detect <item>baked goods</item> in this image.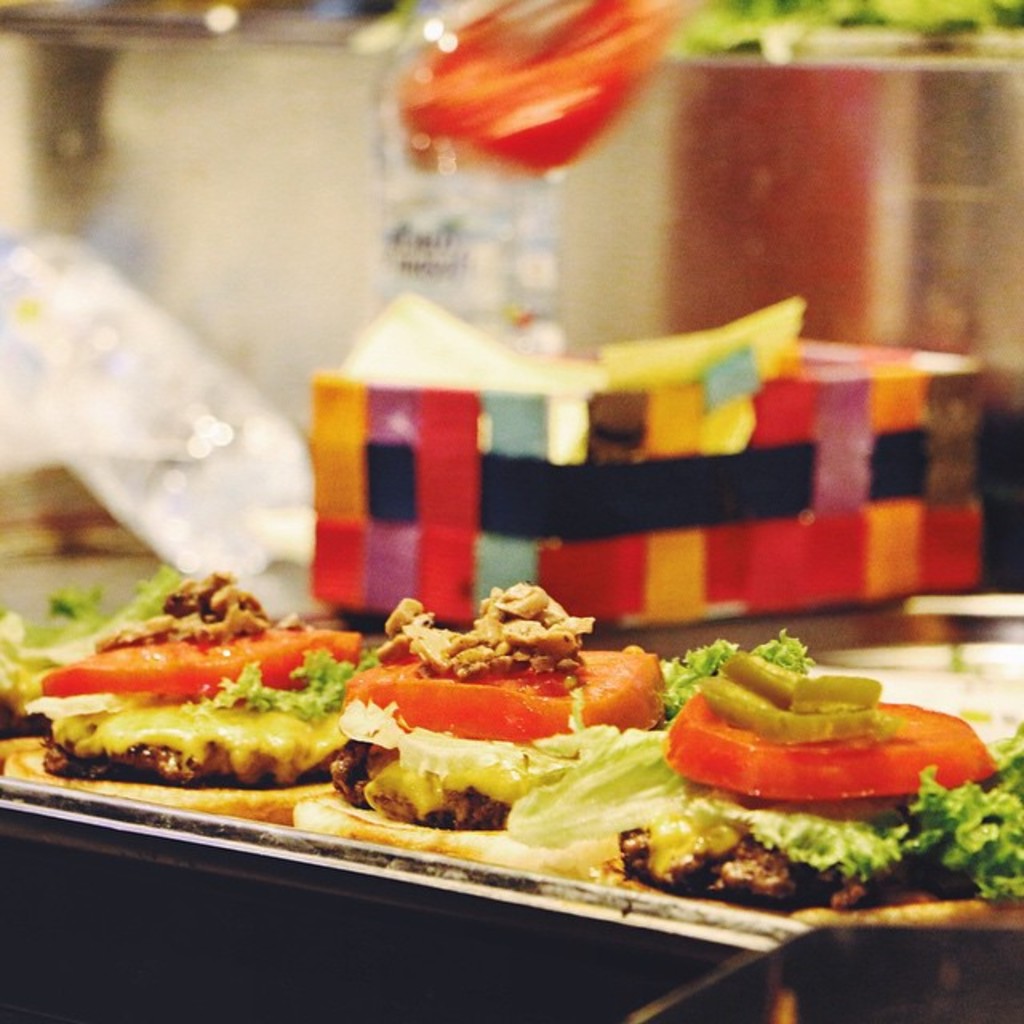
Detection: [27, 608, 382, 810].
